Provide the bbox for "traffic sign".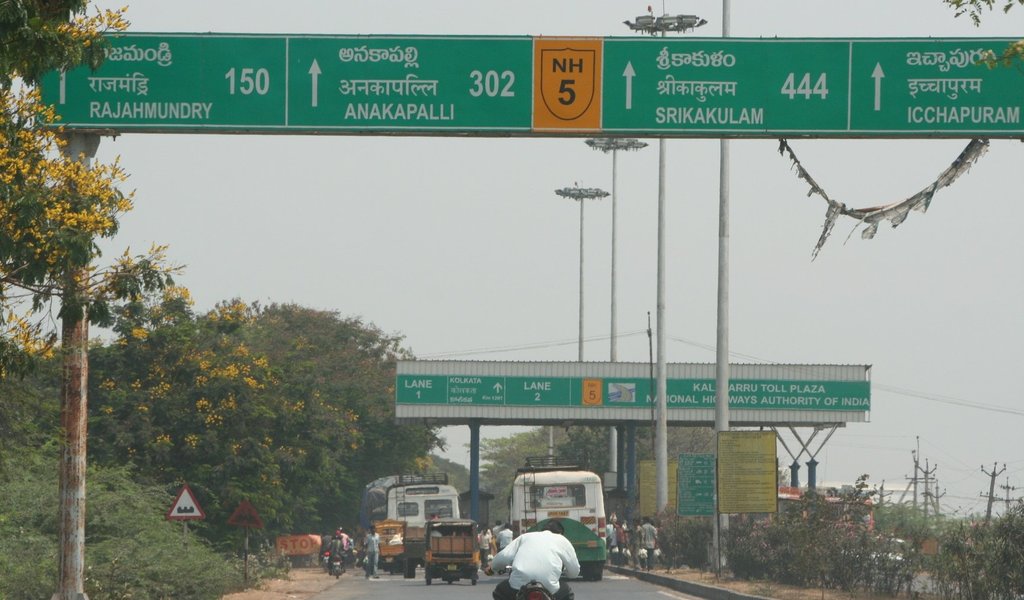
<bbox>401, 376, 873, 412</bbox>.
